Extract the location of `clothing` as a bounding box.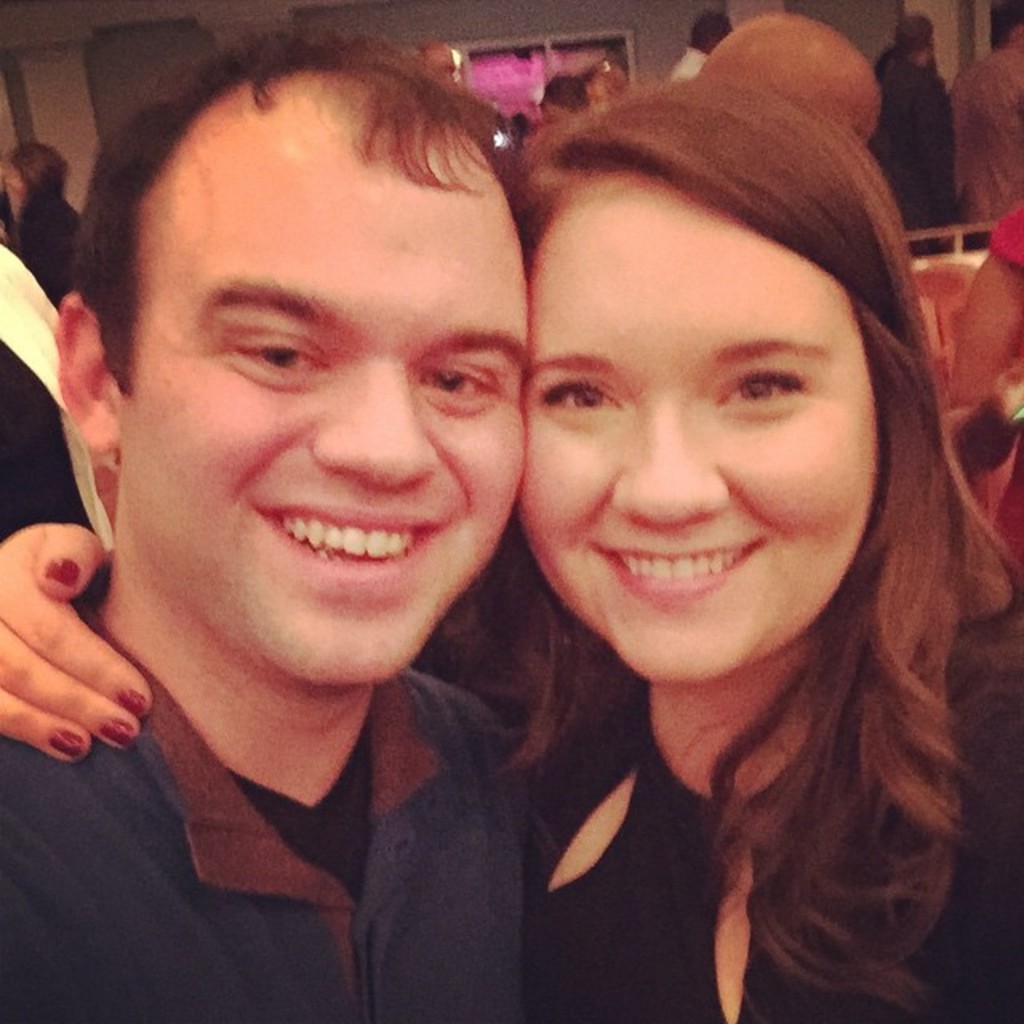
<box>510,640,1022,1022</box>.
